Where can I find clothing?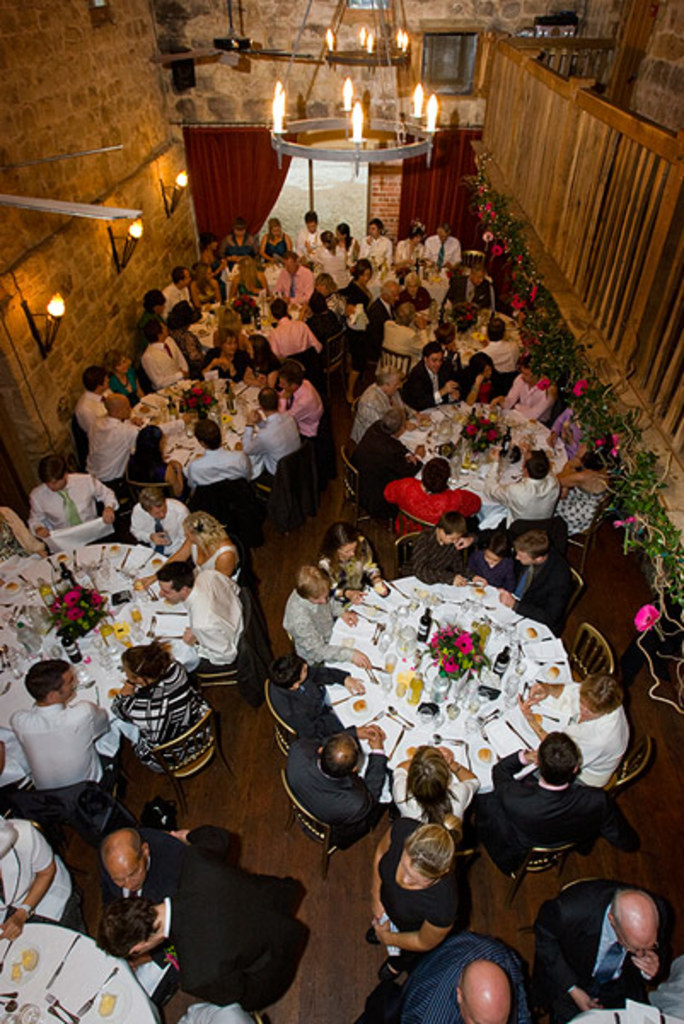
You can find it at (554,684,631,792).
